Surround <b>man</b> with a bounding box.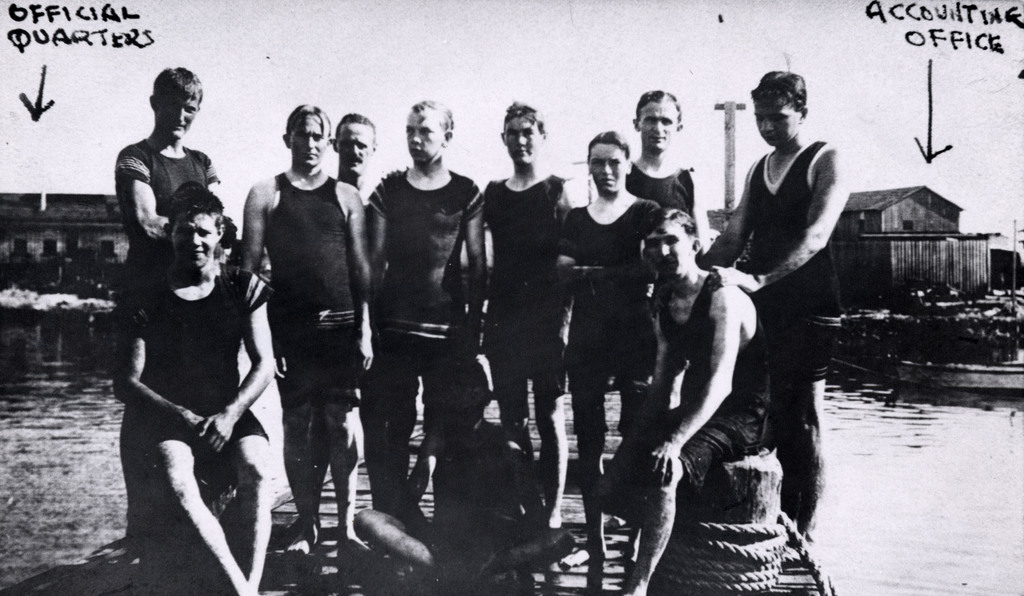
bbox=[331, 115, 383, 199].
